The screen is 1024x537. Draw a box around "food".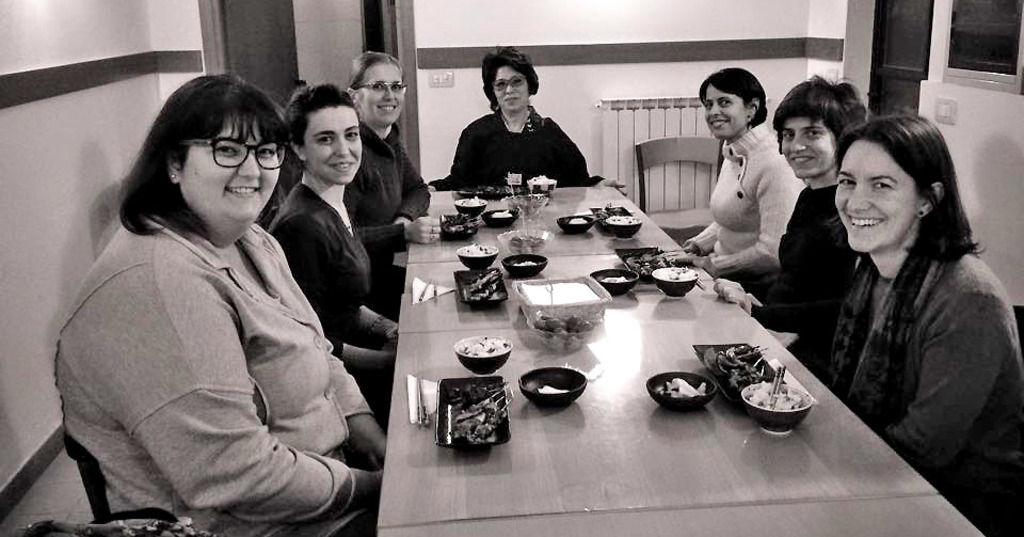
pyautogui.locateOnScreen(538, 380, 569, 395).
